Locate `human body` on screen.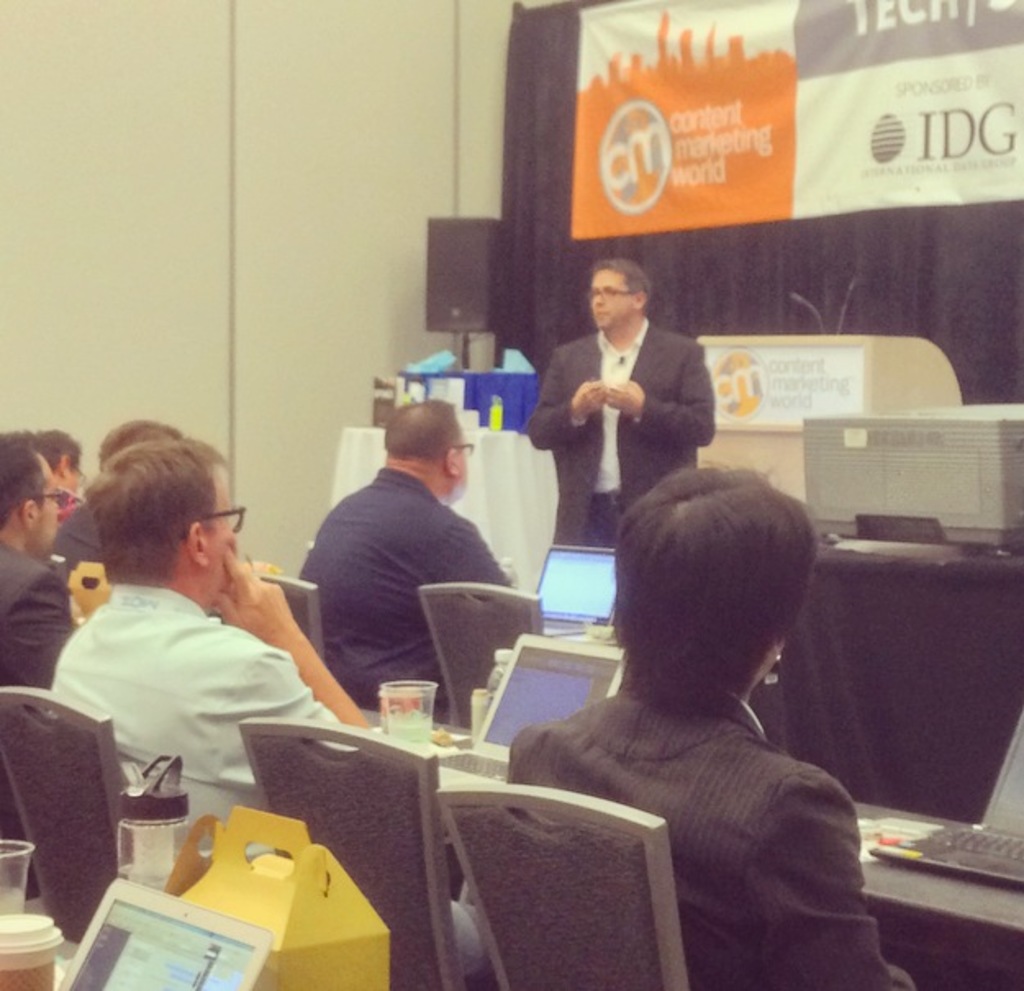
On screen at (left=46, top=452, right=375, bottom=904).
